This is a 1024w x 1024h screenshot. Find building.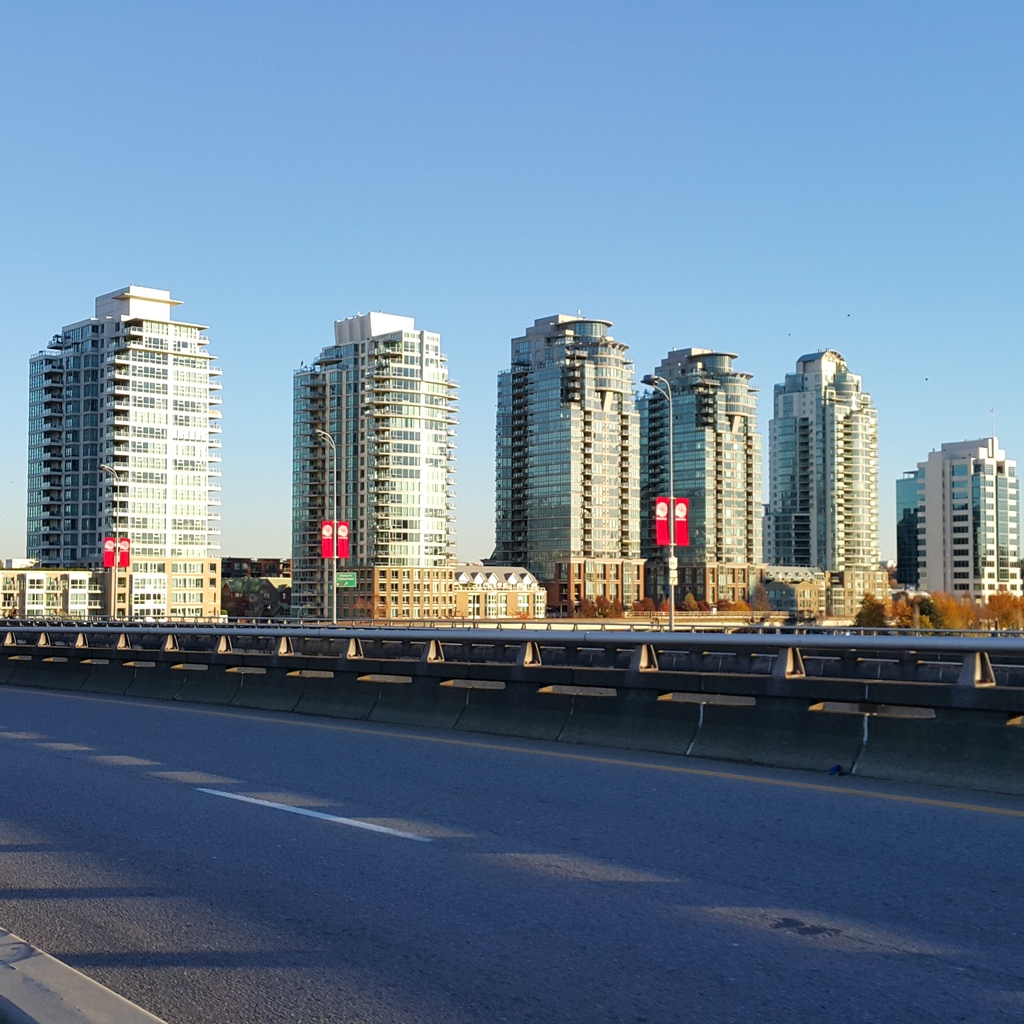
Bounding box: [280, 311, 548, 629].
